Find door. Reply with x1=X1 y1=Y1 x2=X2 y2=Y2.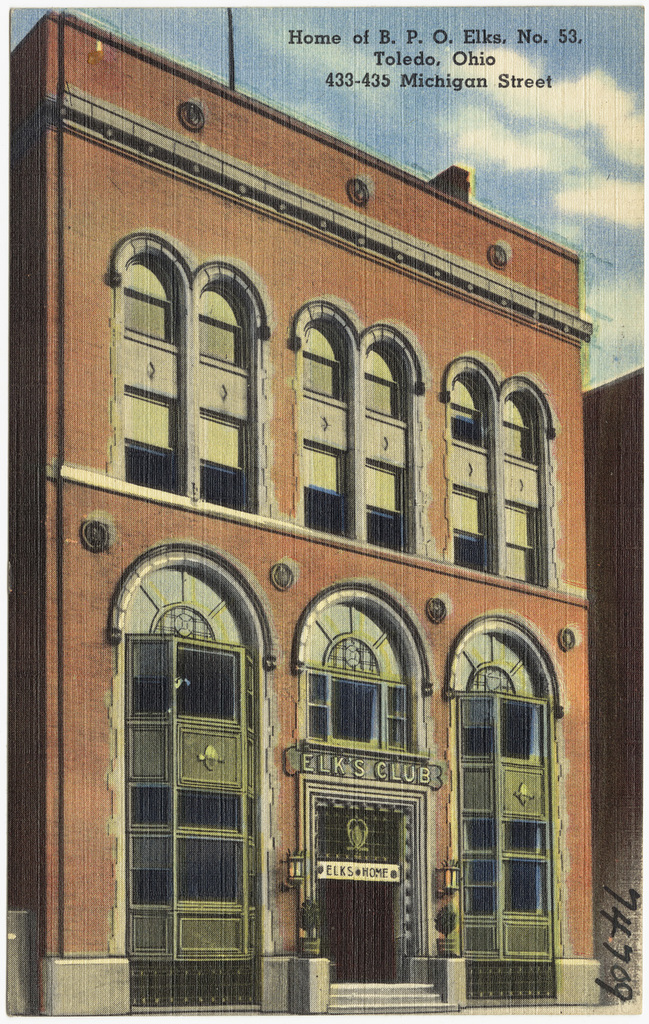
x1=115 y1=535 x2=277 y2=987.
